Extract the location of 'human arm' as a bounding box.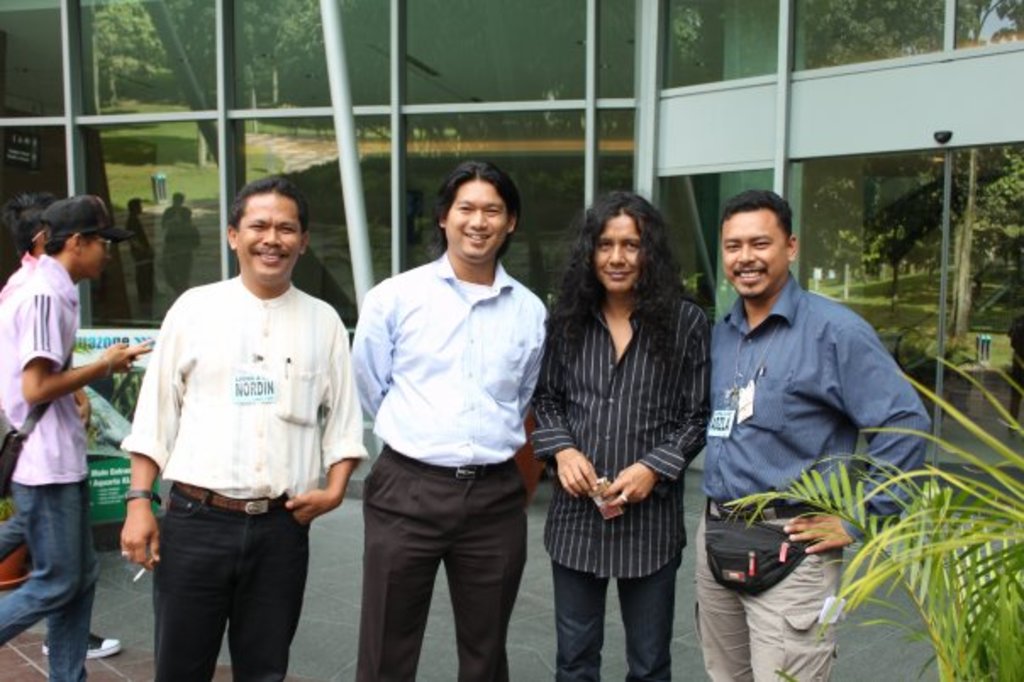
[17,283,156,409].
